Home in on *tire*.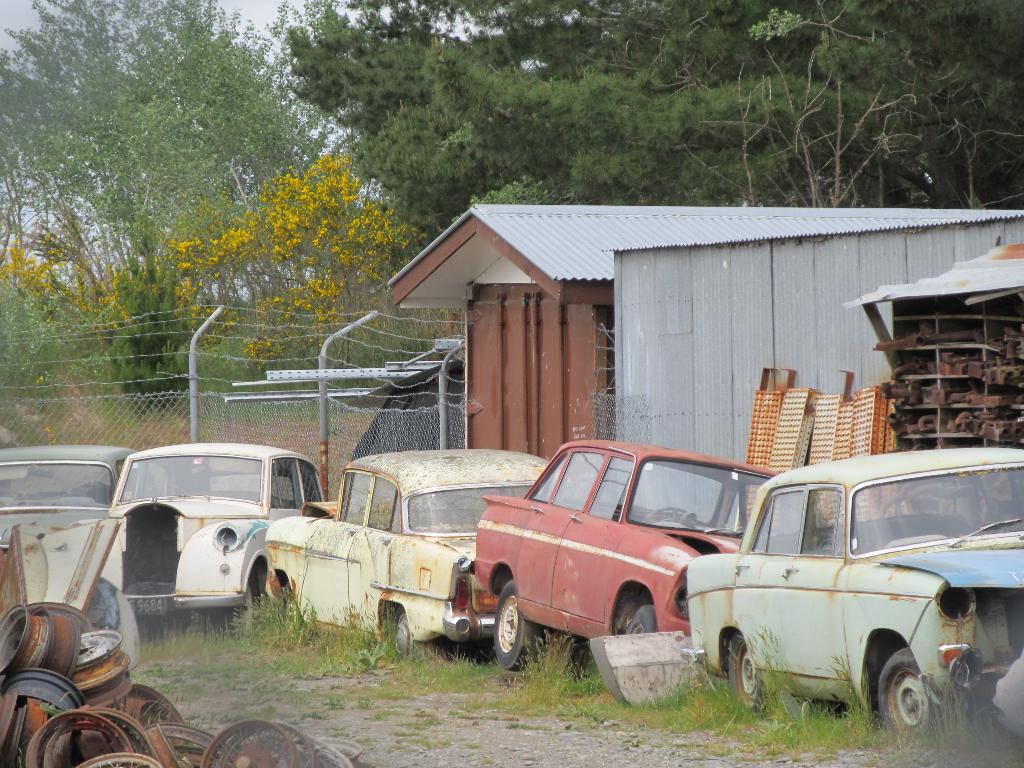
Homed in at select_region(385, 607, 417, 659).
